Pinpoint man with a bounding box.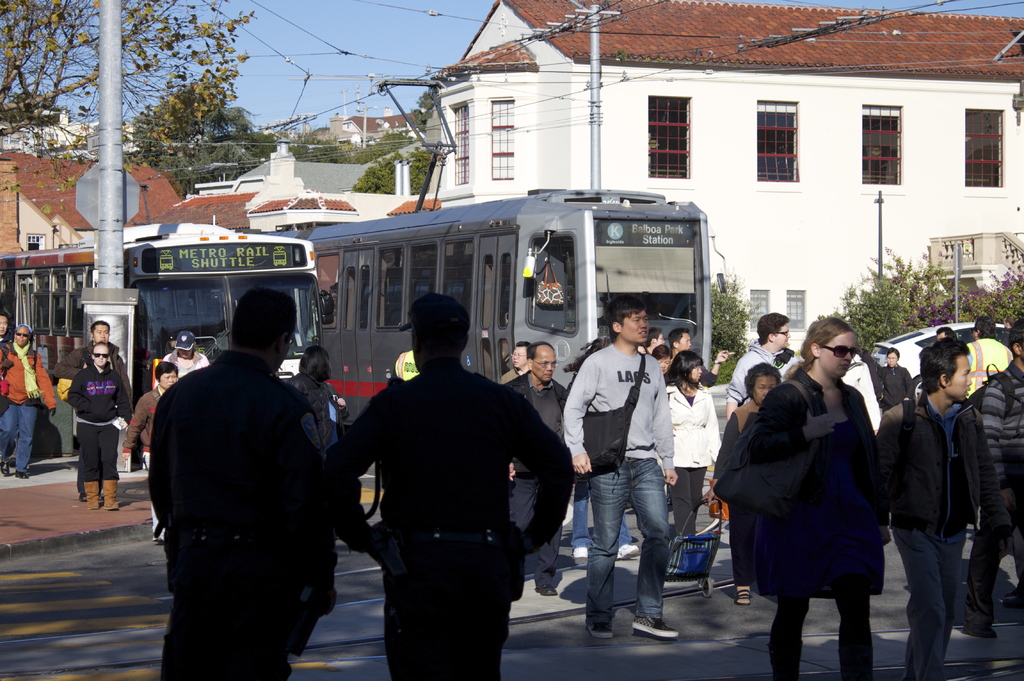
left=504, top=337, right=571, bottom=597.
